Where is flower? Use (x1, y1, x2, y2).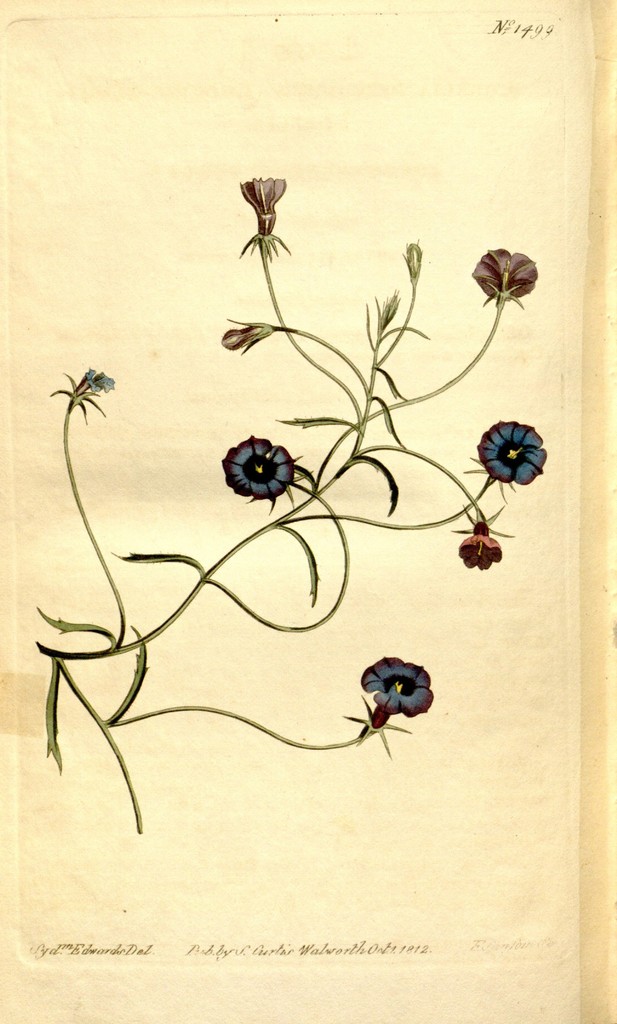
(451, 524, 501, 567).
